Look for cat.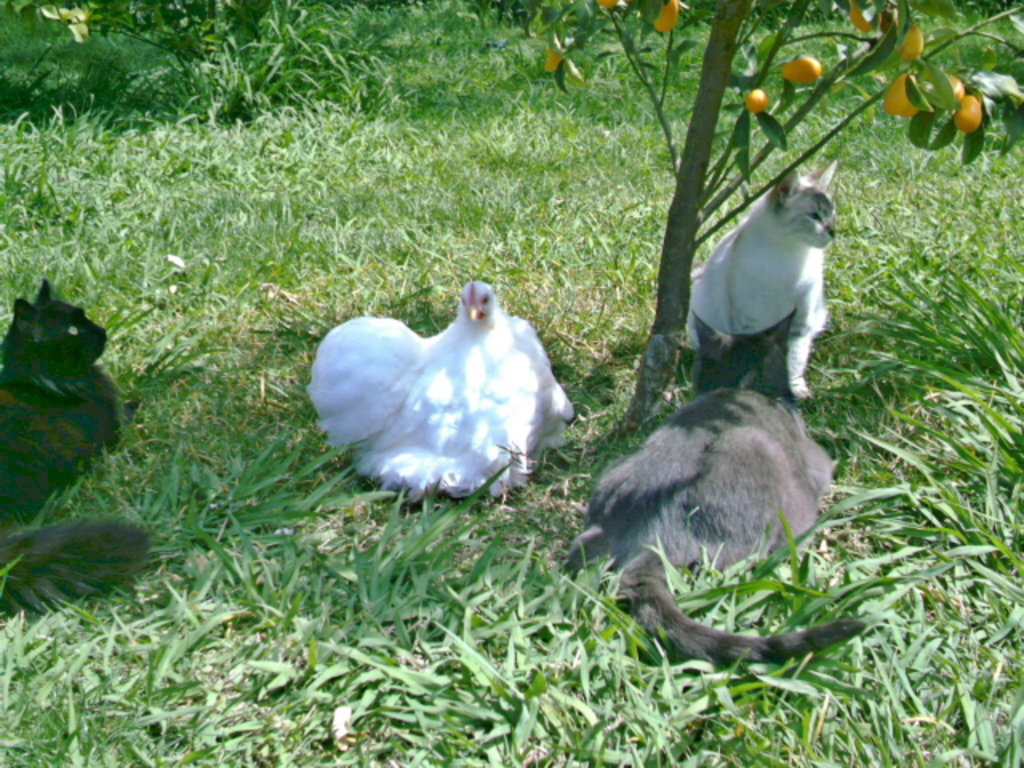
Found: box(563, 310, 867, 698).
